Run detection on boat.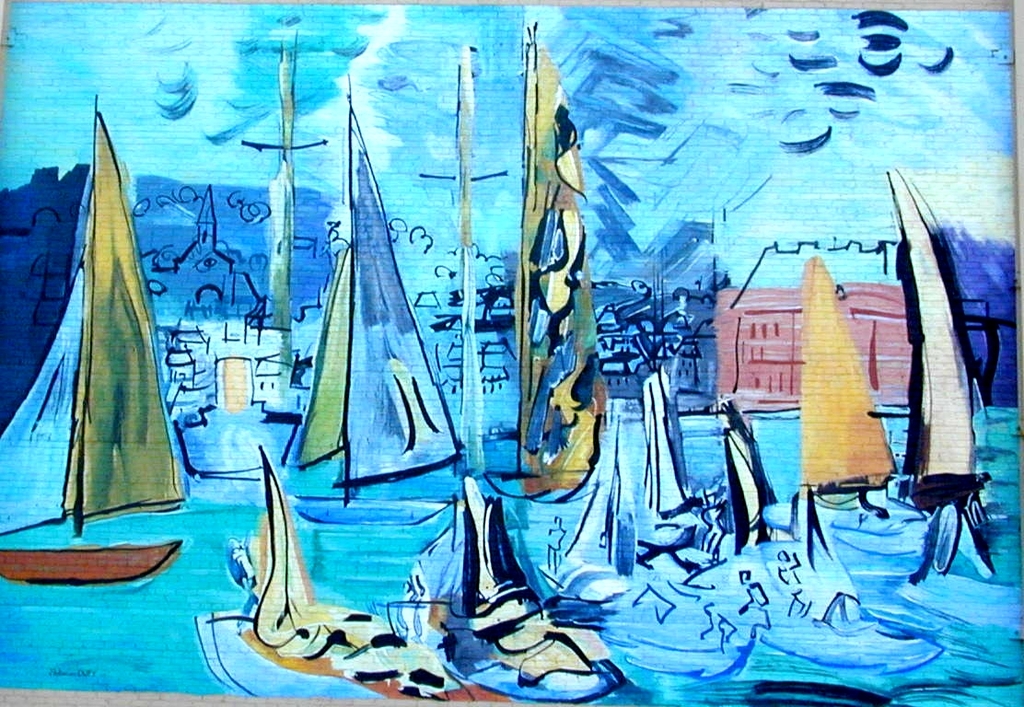
Result: bbox=[186, 442, 513, 706].
